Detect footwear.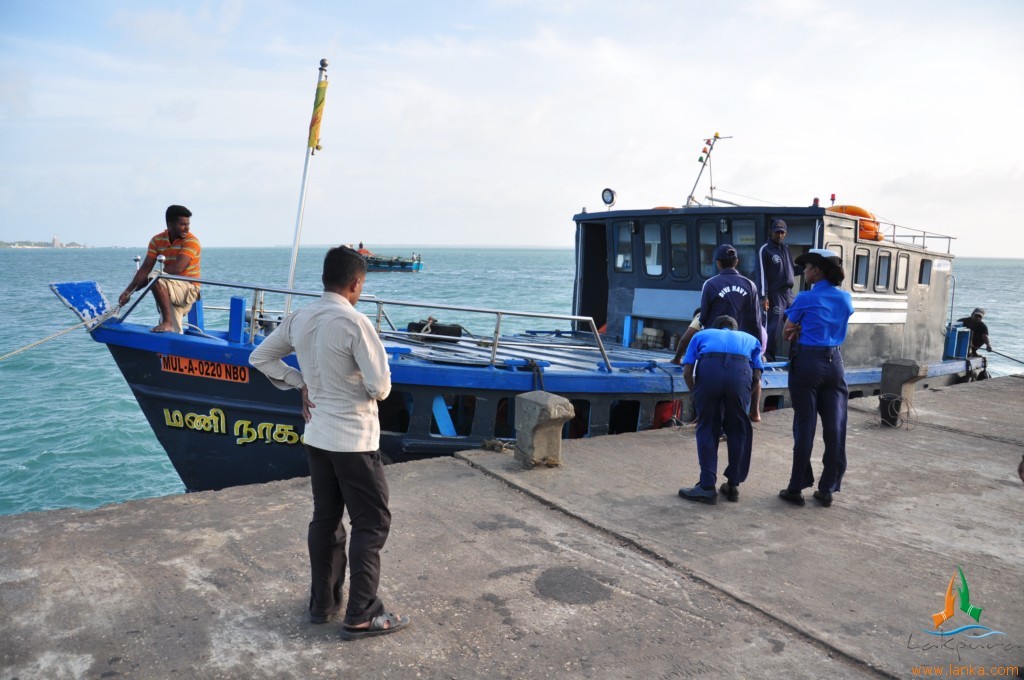
Detected at x1=809 y1=490 x2=831 y2=511.
